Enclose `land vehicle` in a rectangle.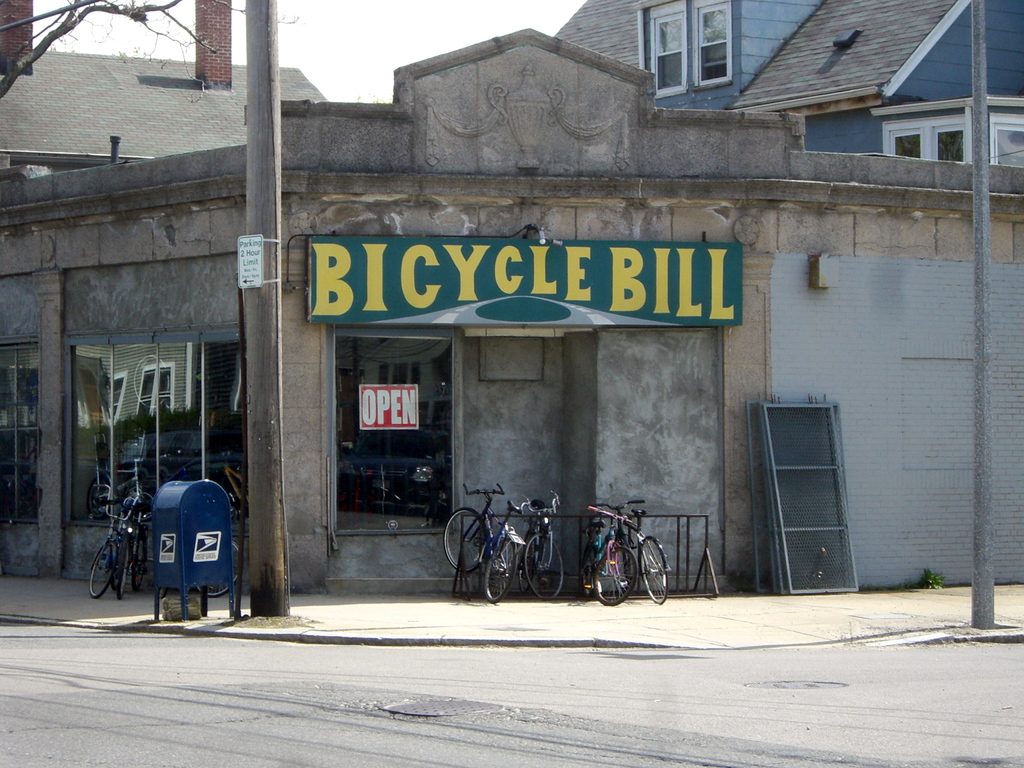
x1=578, y1=498, x2=643, y2=598.
